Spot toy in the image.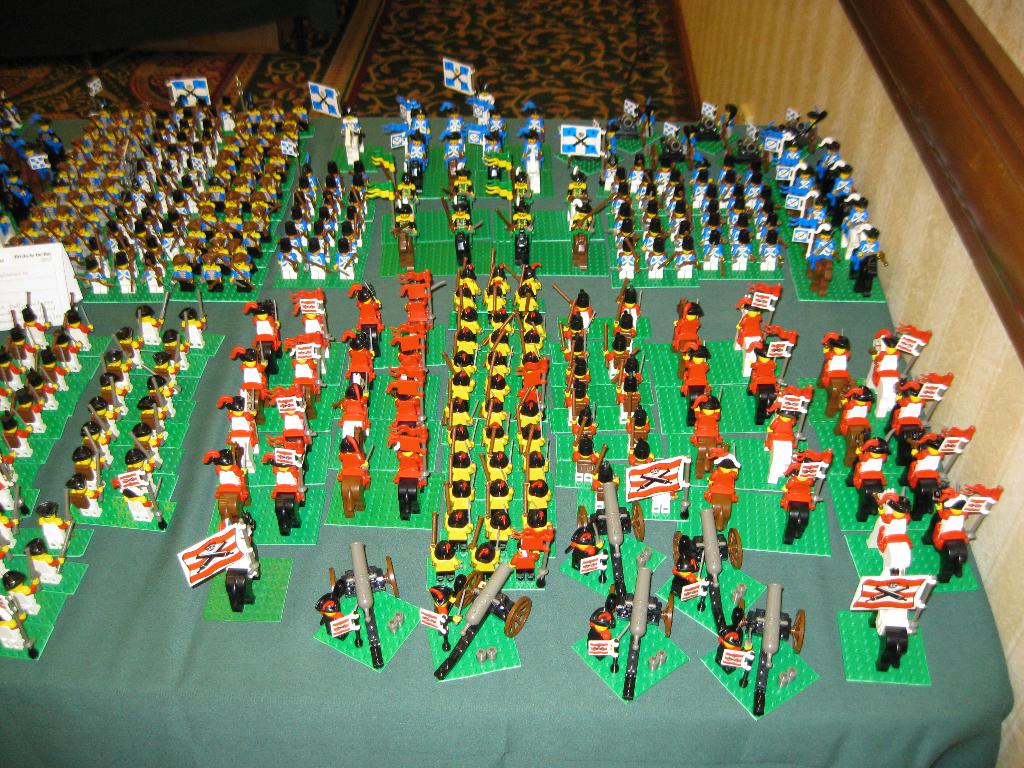
toy found at (196,98,205,119).
